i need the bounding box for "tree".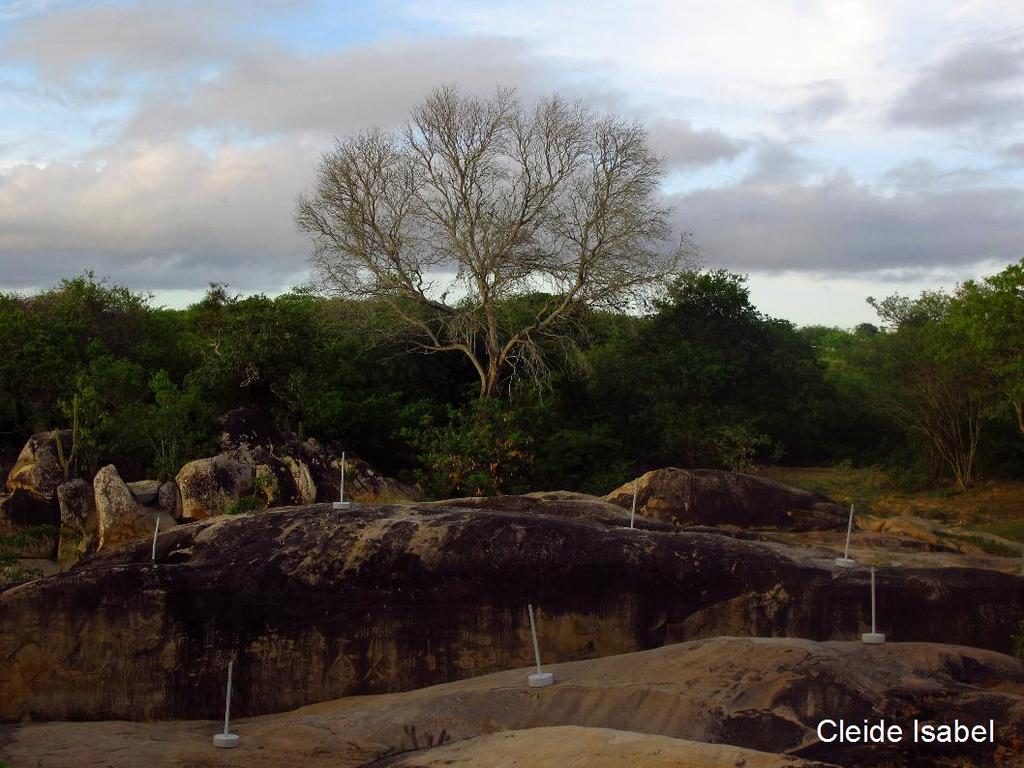
Here it is: [292,71,649,468].
